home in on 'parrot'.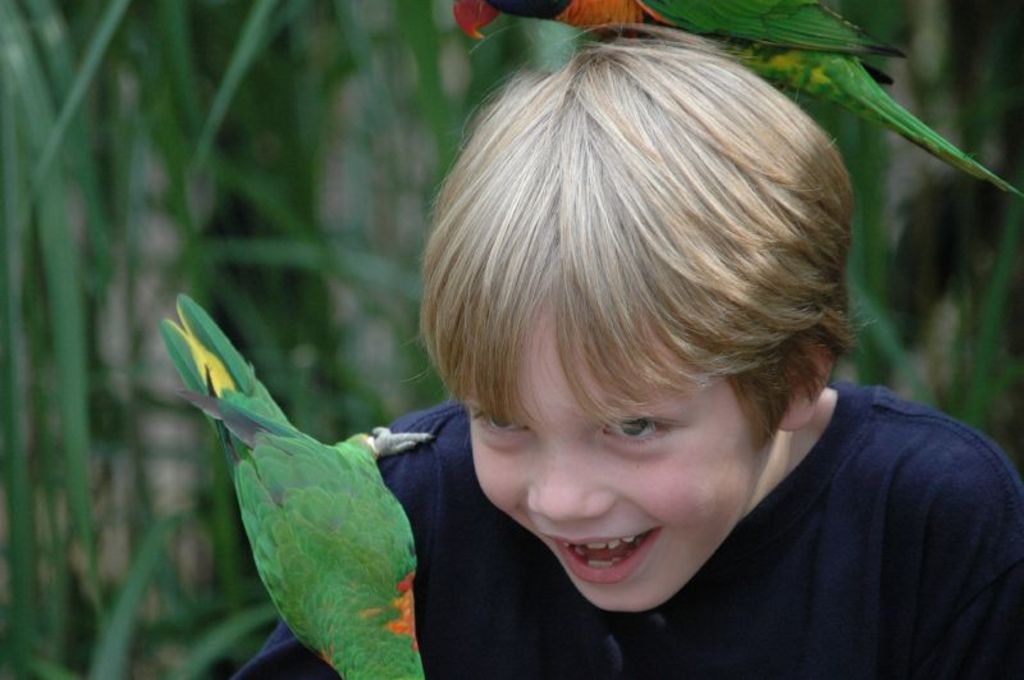
Homed in at Rect(452, 0, 1021, 198).
